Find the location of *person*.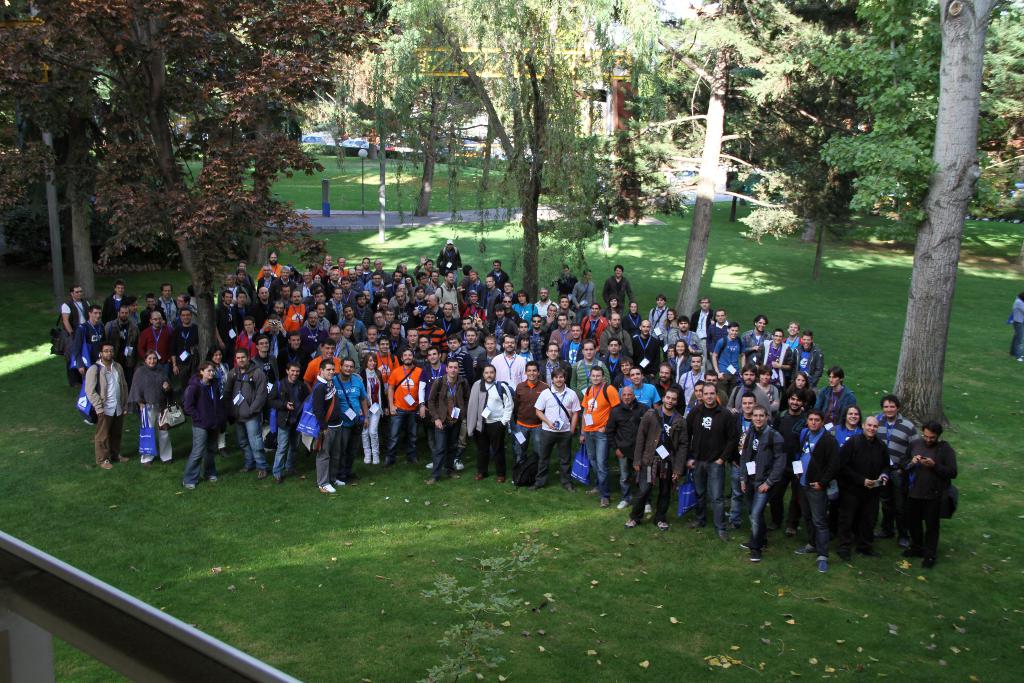
Location: region(1010, 290, 1023, 361).
